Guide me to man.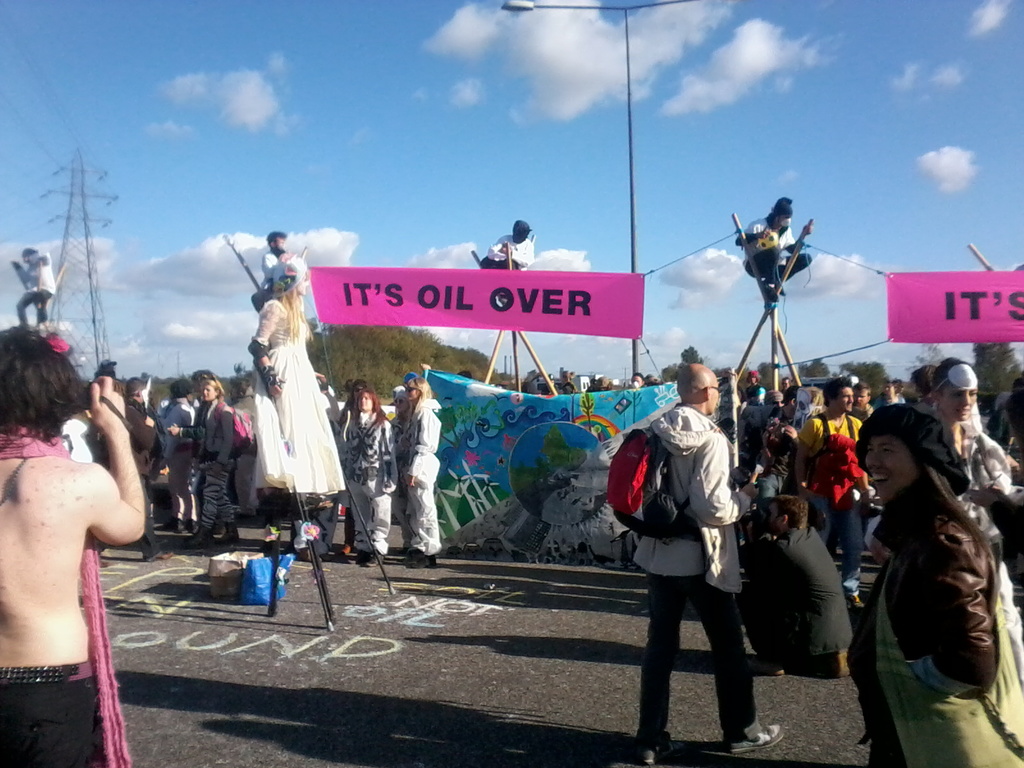
Guidance: box=[0, 316, 141, 767].
